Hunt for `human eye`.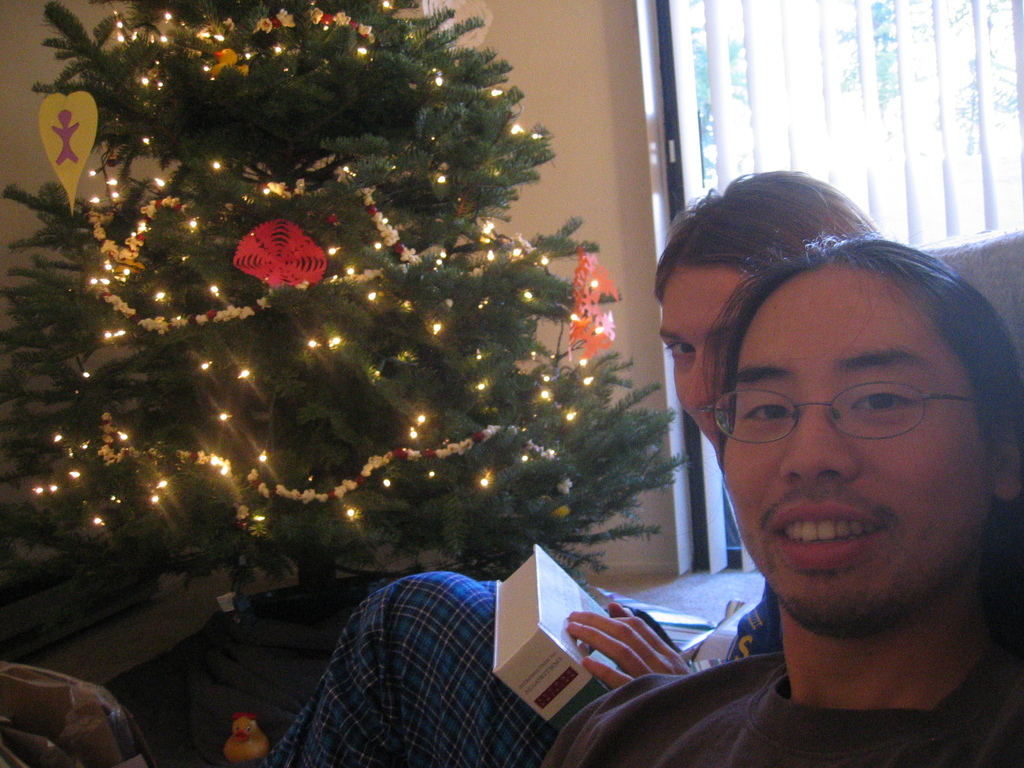
Hunted down at box=[739, 396, 796, 427].
